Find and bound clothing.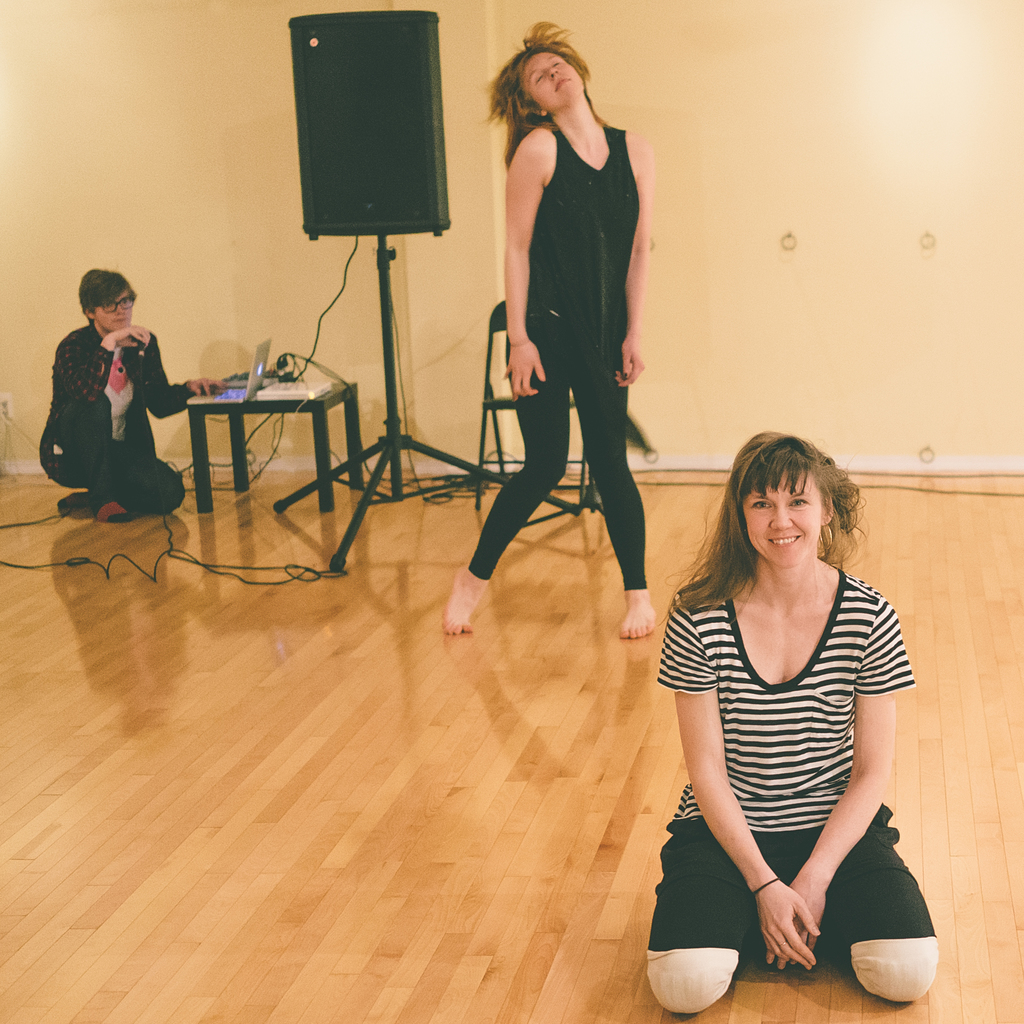
Bound: 451:115:644:572.
